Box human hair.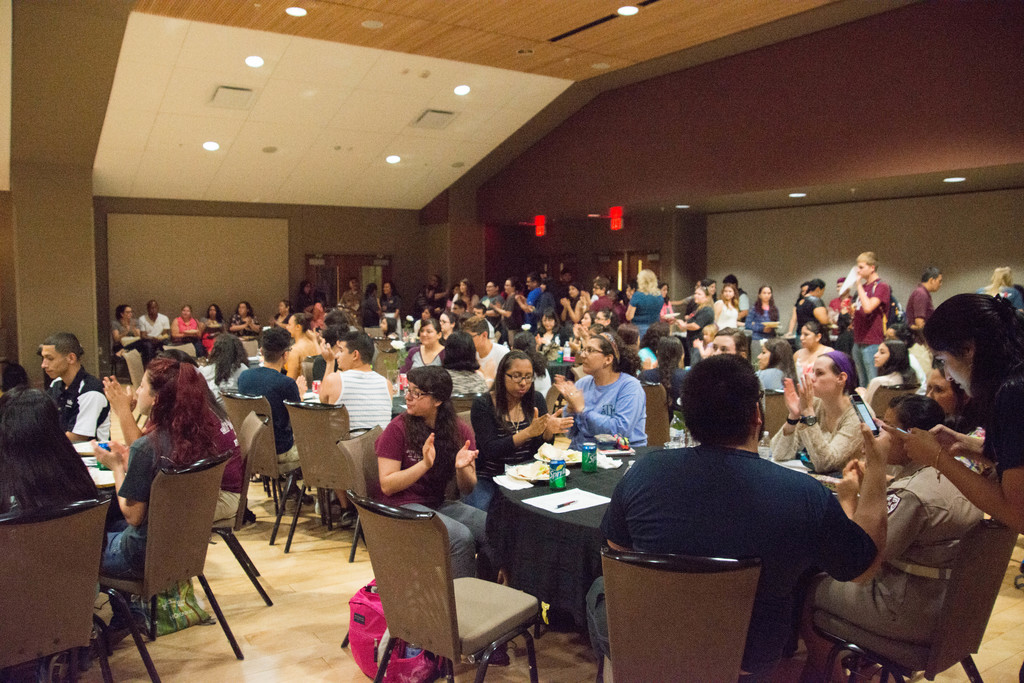
801, 322, 828, 346.
